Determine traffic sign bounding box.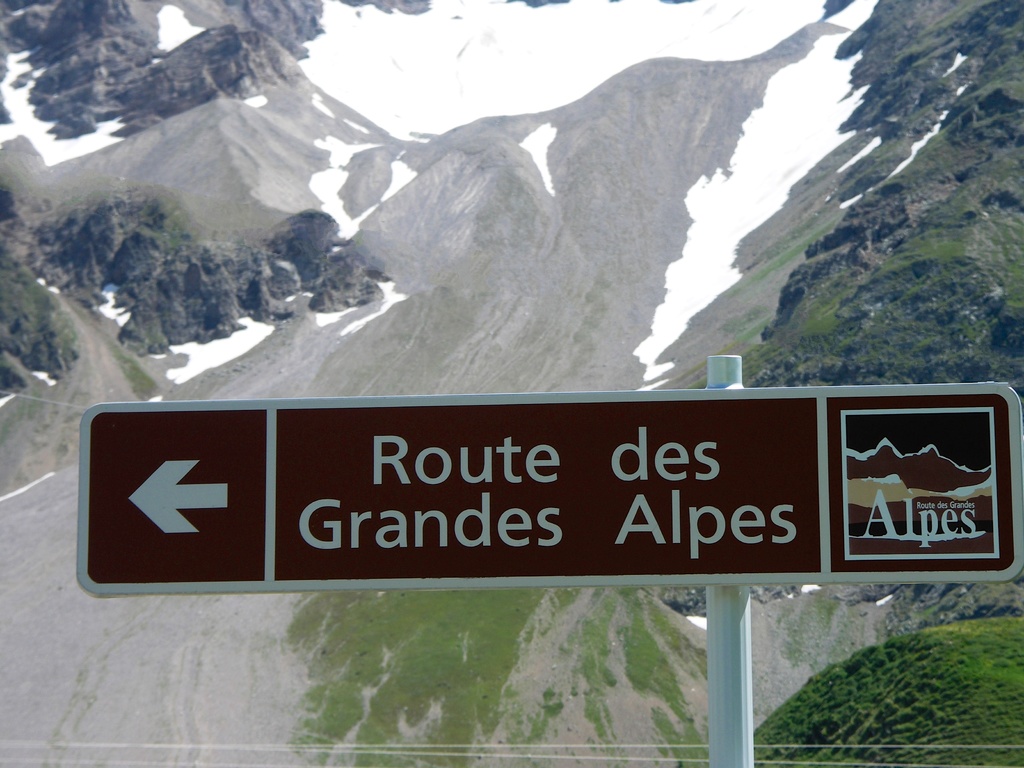
Determined: region(72, 385, 1023, 600).
